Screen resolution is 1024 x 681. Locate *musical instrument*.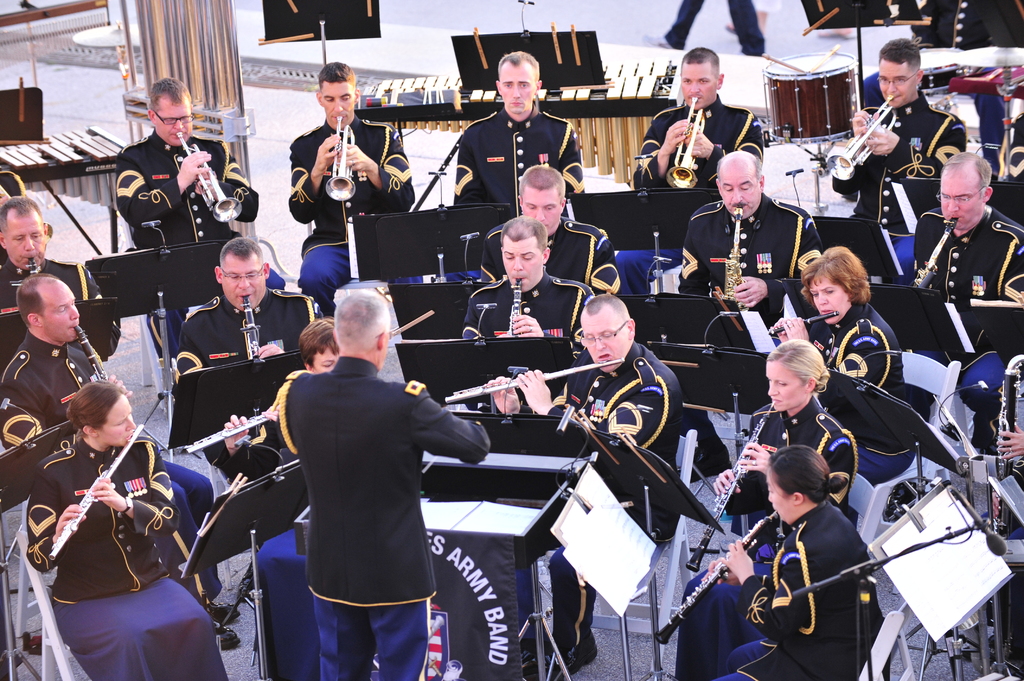
rect(819, 94, 900, 184).
